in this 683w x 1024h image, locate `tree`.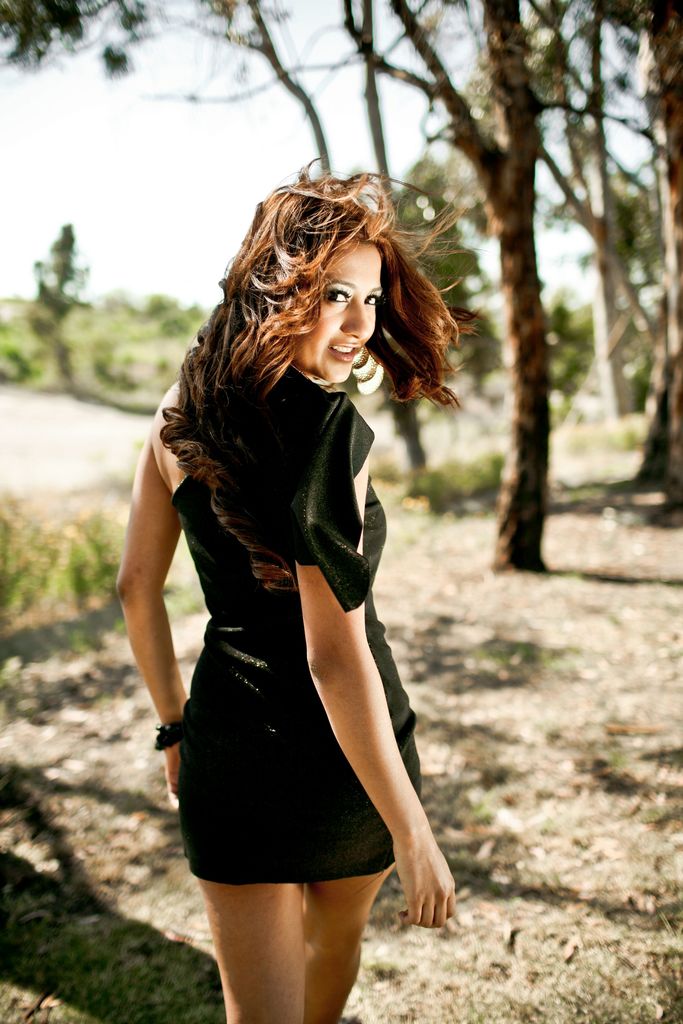
Bounding box: pyautogui.locateOnScreen(29, 224, 91, 334).
